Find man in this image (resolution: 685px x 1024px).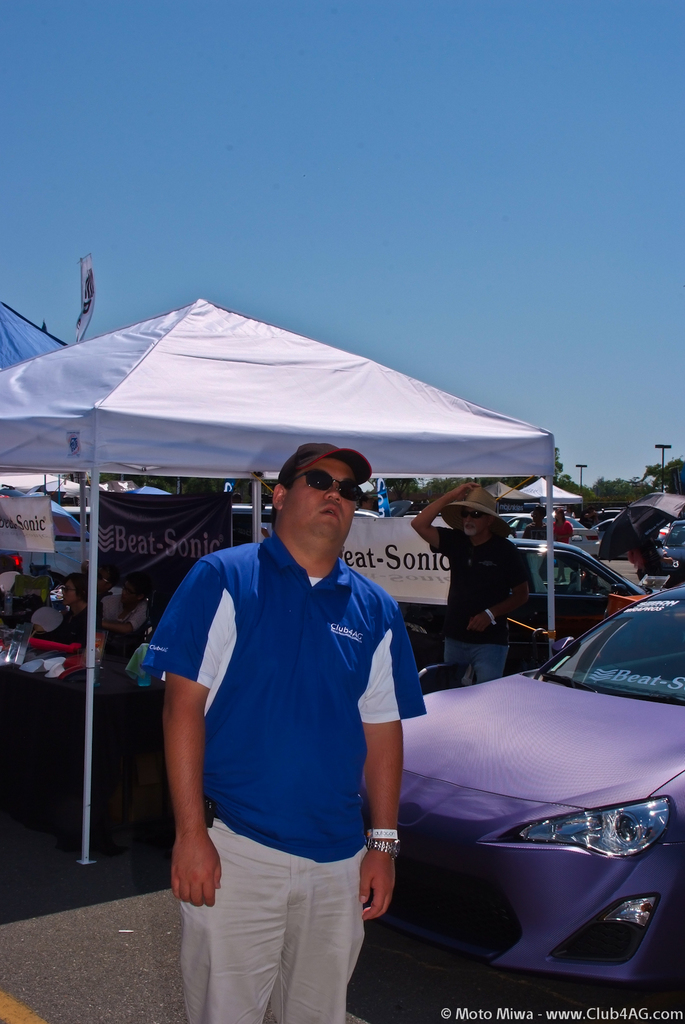
407:469:547:685.
